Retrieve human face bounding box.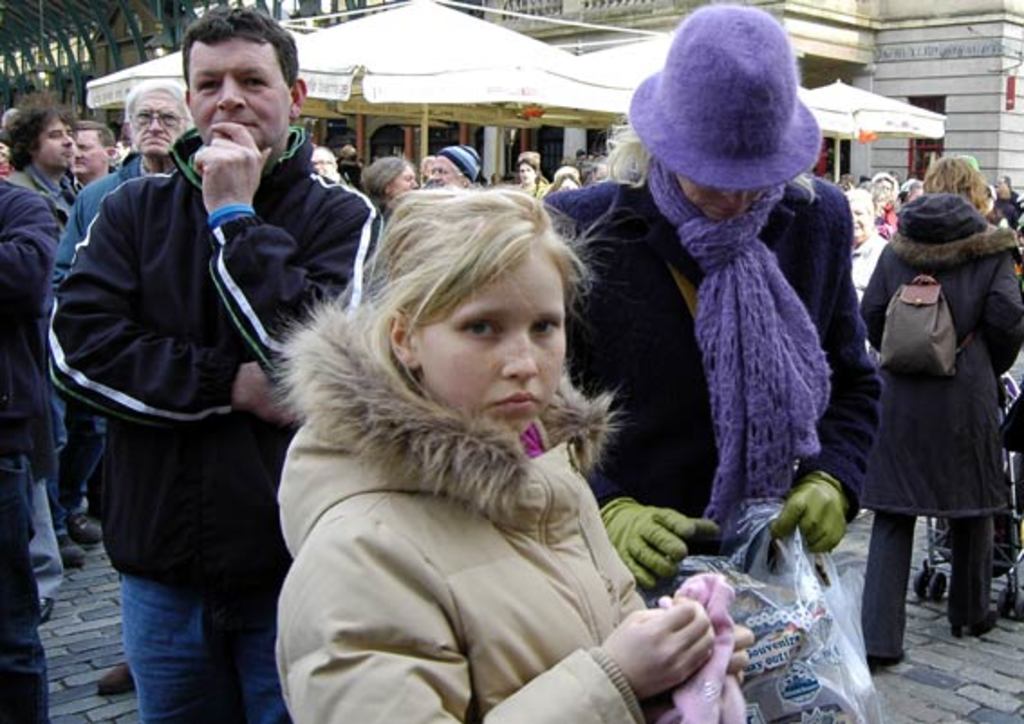
Bounding box: [left=435, top=159, right=464, bottom=188].
